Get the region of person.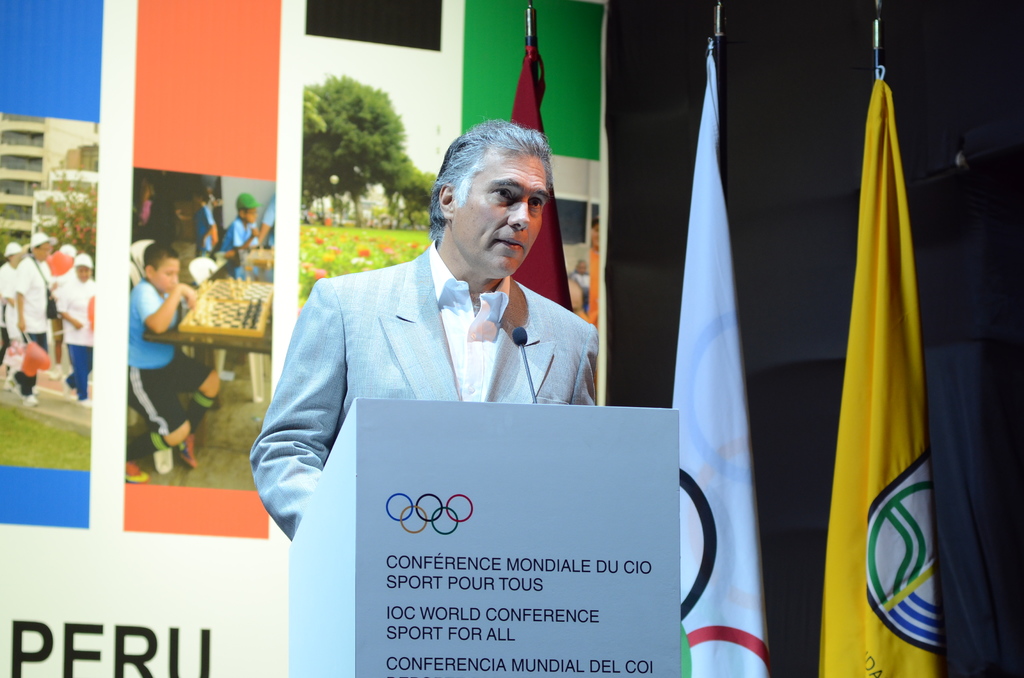
select_region(124, 245, 221, 472).
